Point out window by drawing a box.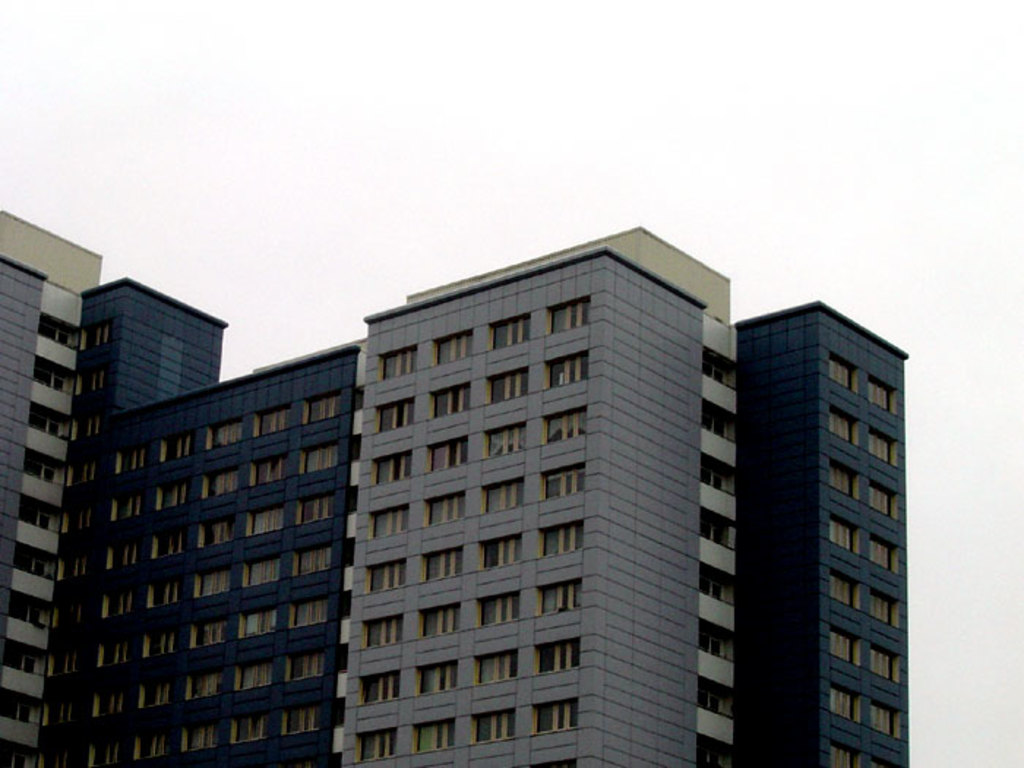
872/480/898/527.
